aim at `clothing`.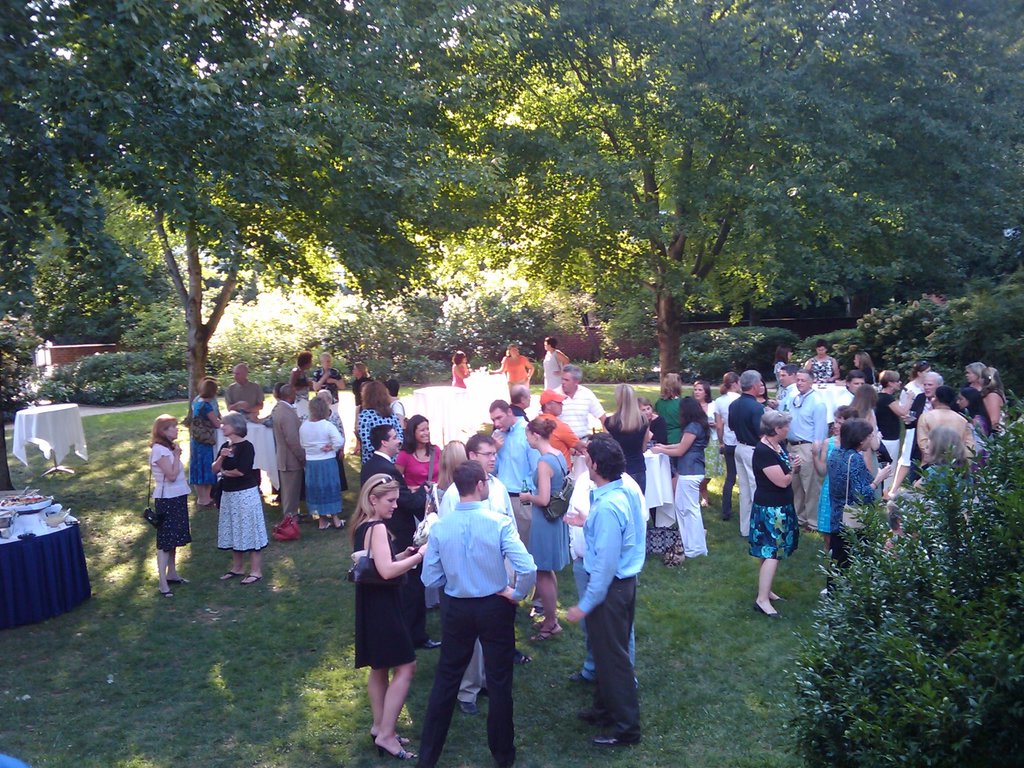
Aimed at 712/386/740/516.
